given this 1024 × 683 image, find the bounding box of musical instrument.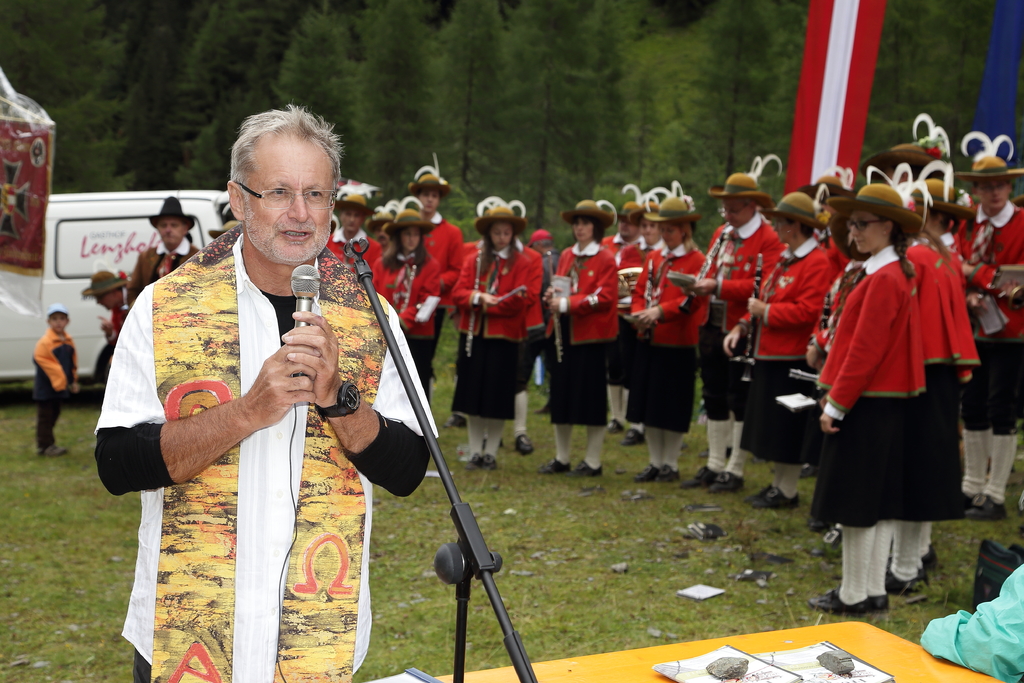
box(733, 254, 762, 366).
